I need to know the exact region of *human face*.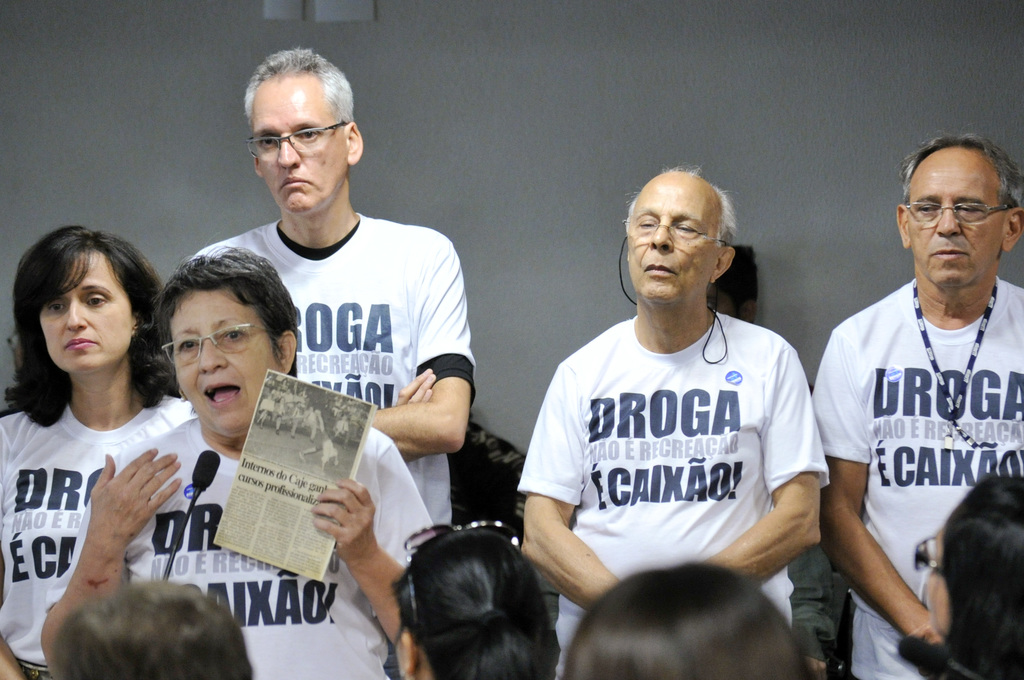
Region: 40 248 141 382.
